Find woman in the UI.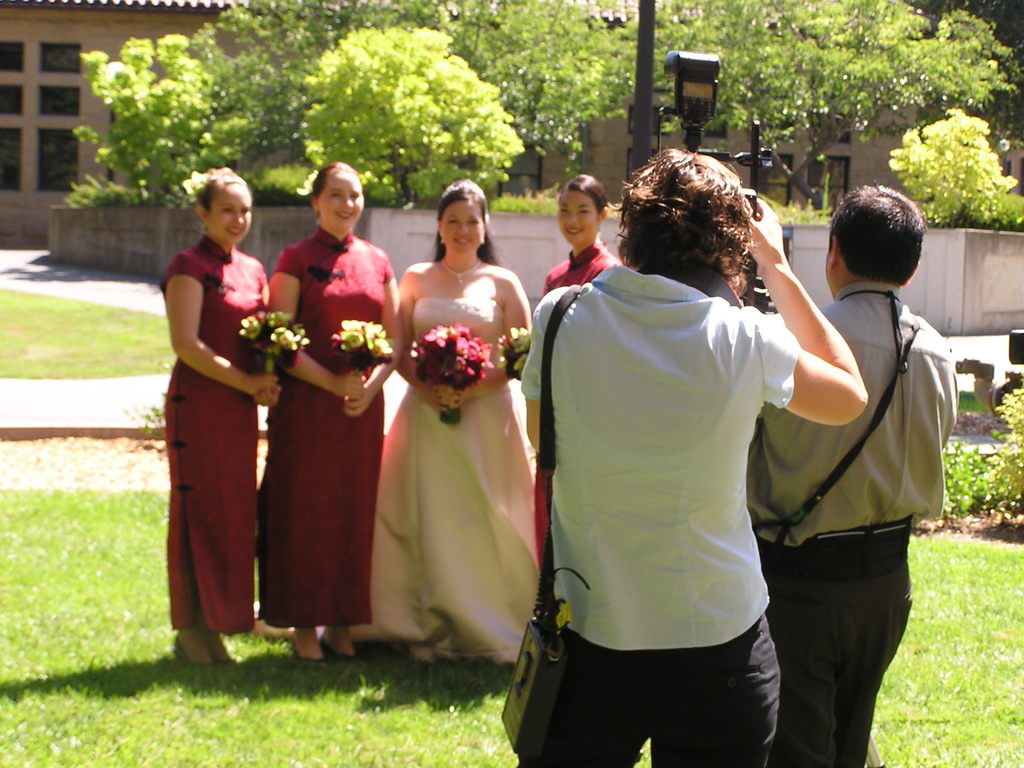
UI element at box=[250, 167, 399, 654].
